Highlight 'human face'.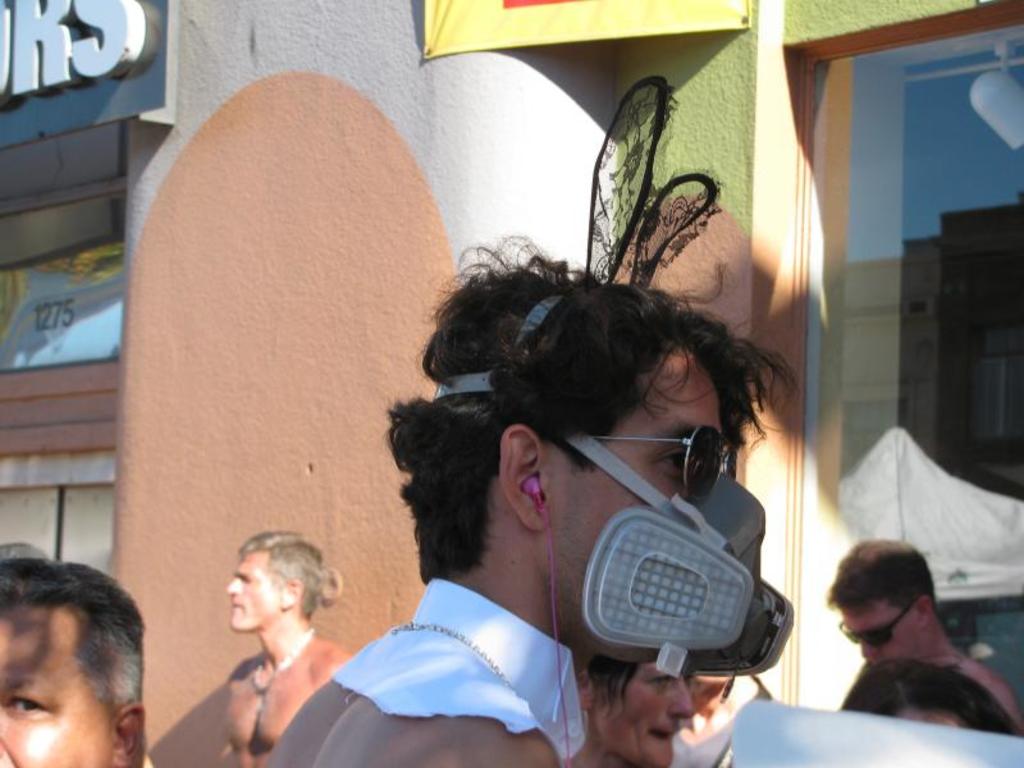
Highlighted region: l=842, t=598, r=918, b=662.
